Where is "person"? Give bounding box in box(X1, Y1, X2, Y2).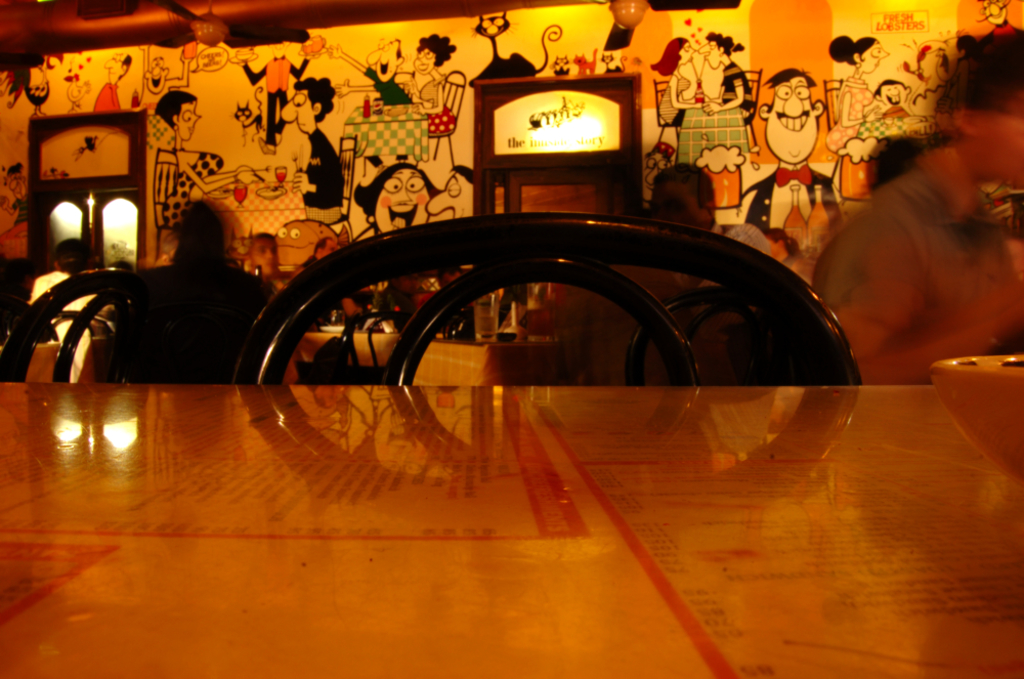
box(353, 158, 447, 232).
